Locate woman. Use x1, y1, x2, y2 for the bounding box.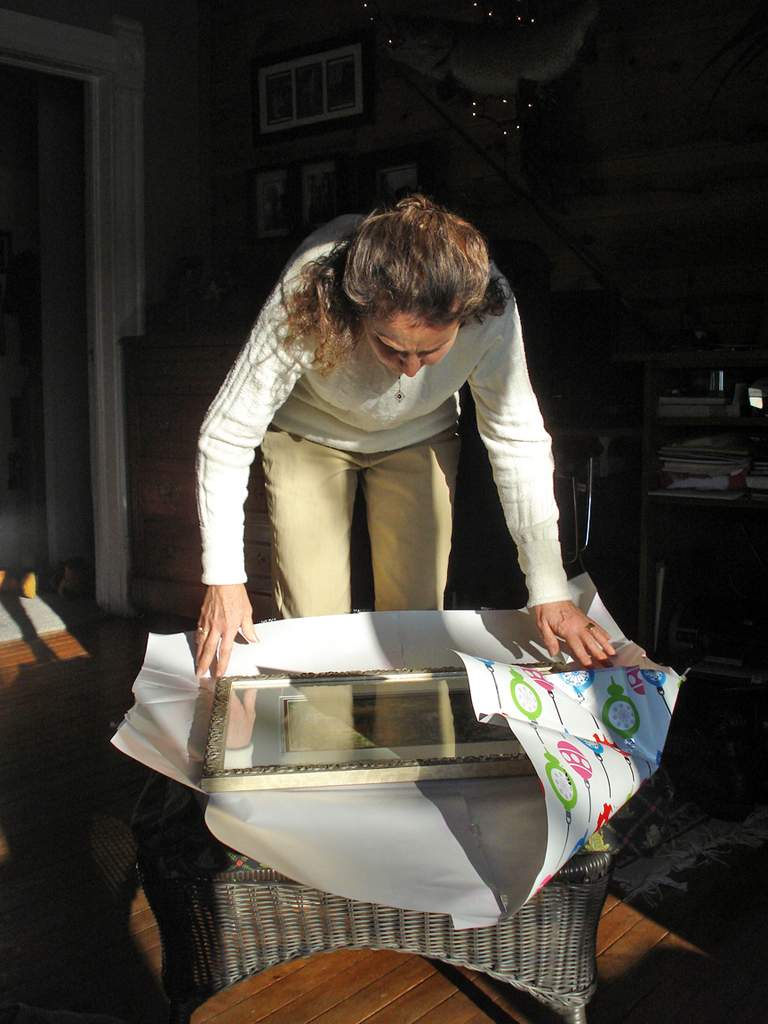
180, 191, 612, 704.
